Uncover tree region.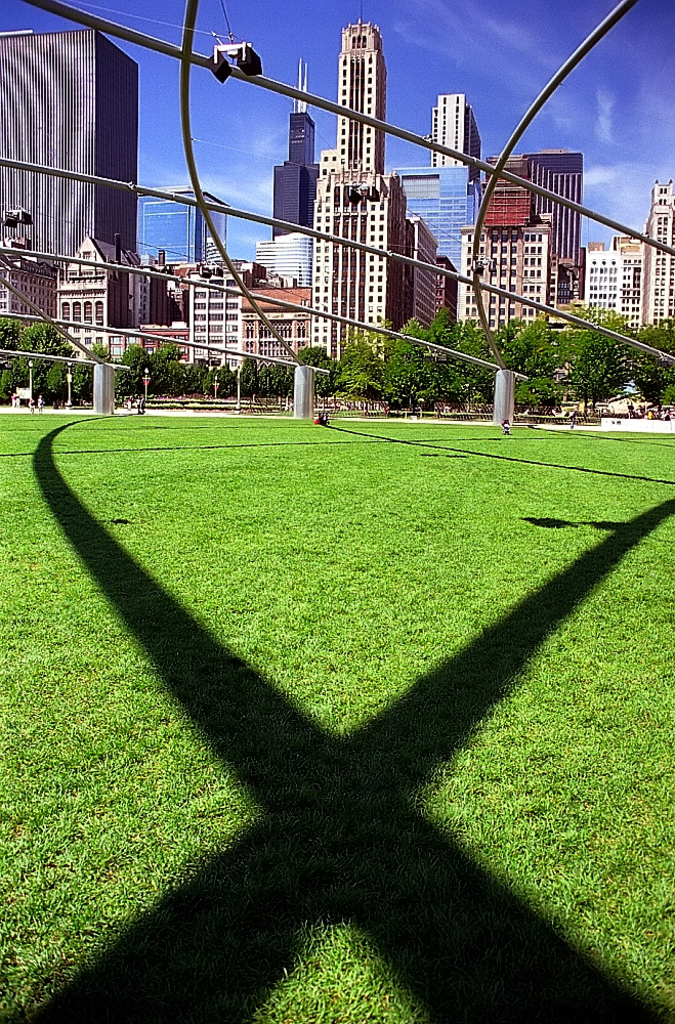
Uncovered: <box>330,337,387,401</box>.
